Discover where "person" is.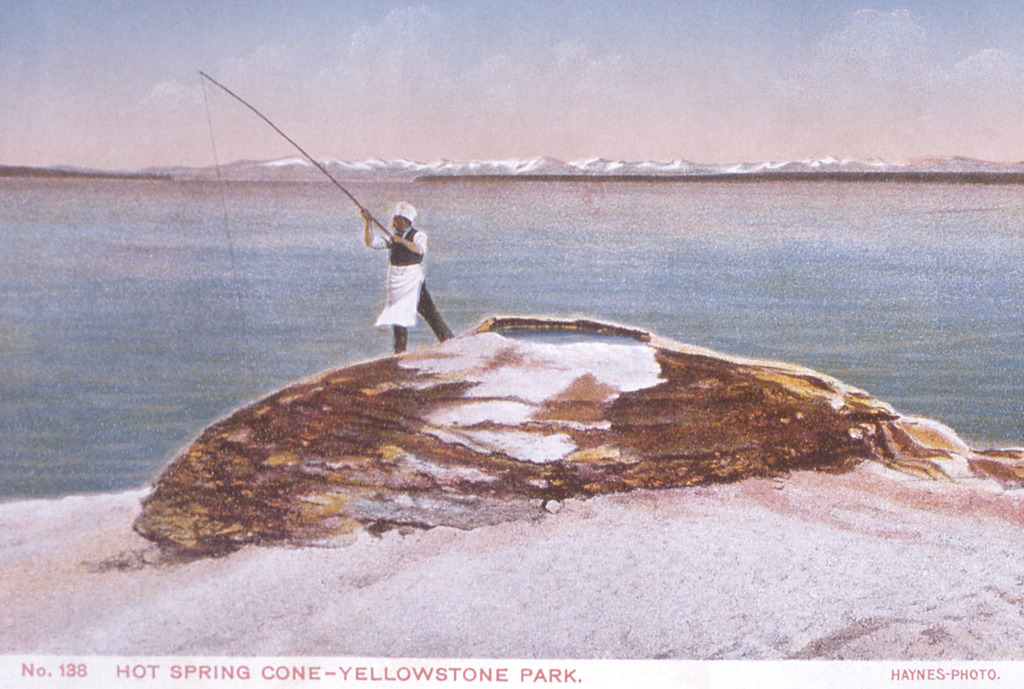
Discovered at 358,200,458,357.
